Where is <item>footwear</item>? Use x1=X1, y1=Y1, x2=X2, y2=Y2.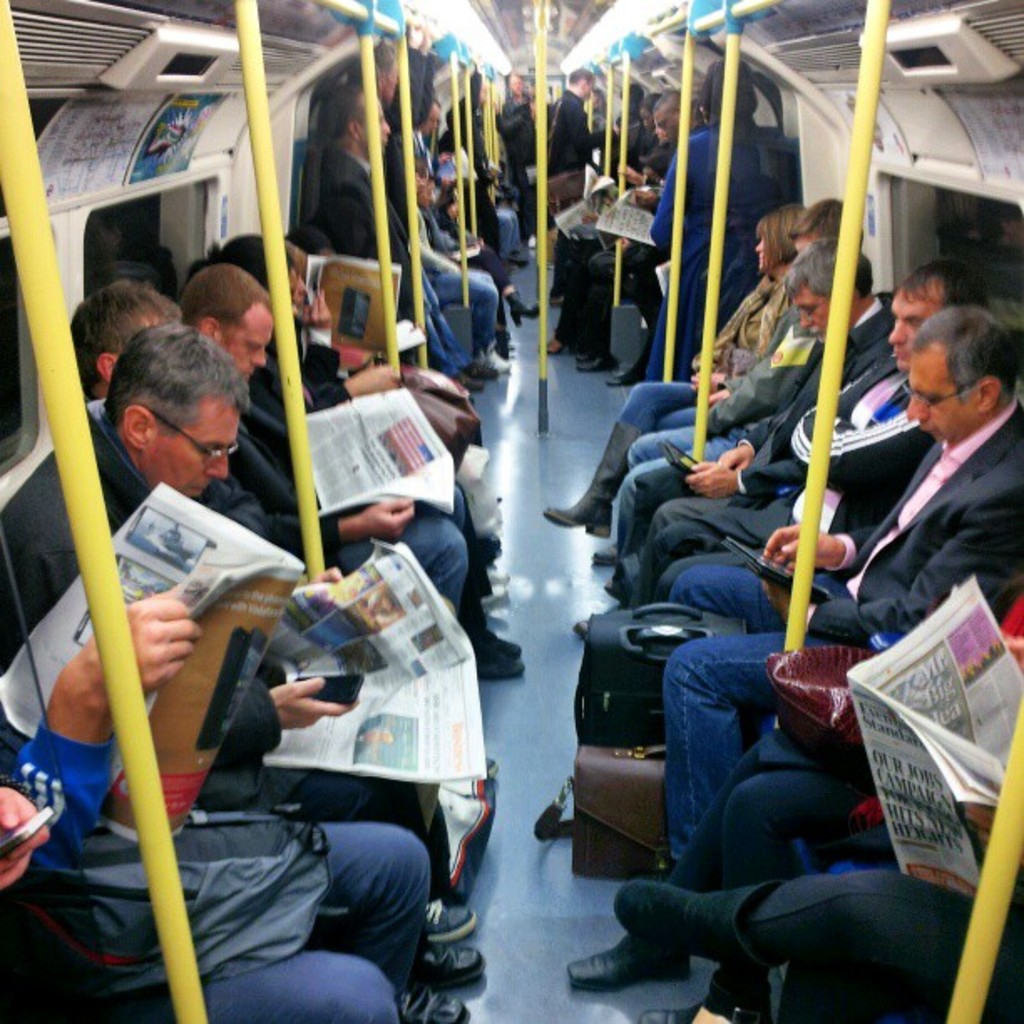
x1=470, y1=360, x2=497, y2=378.
